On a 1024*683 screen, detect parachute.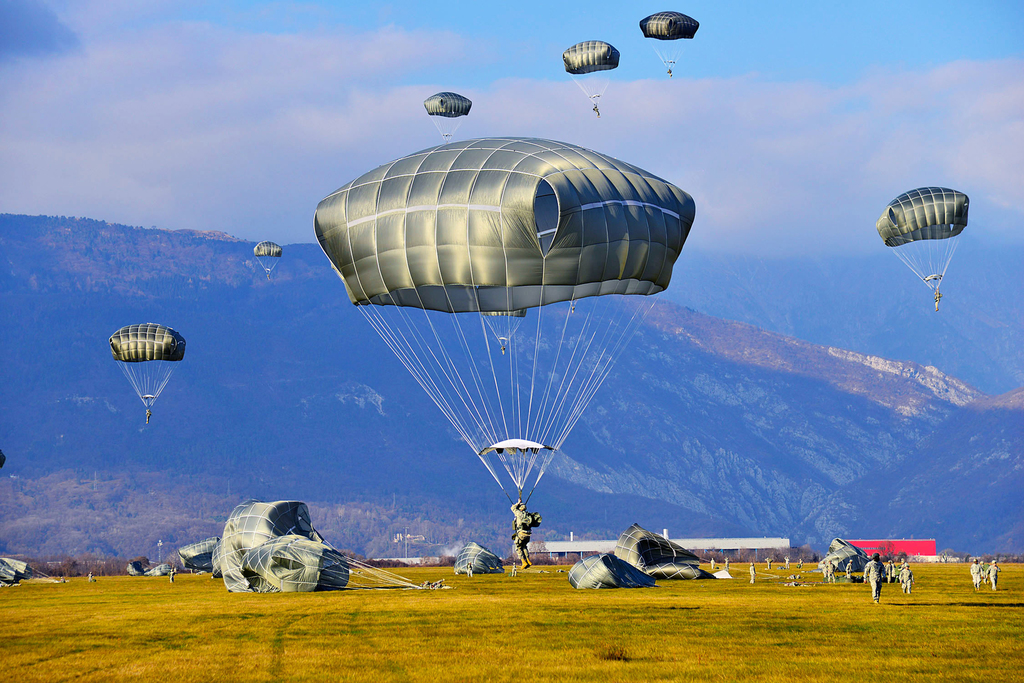
Rect(183, 534, 223, 572).
